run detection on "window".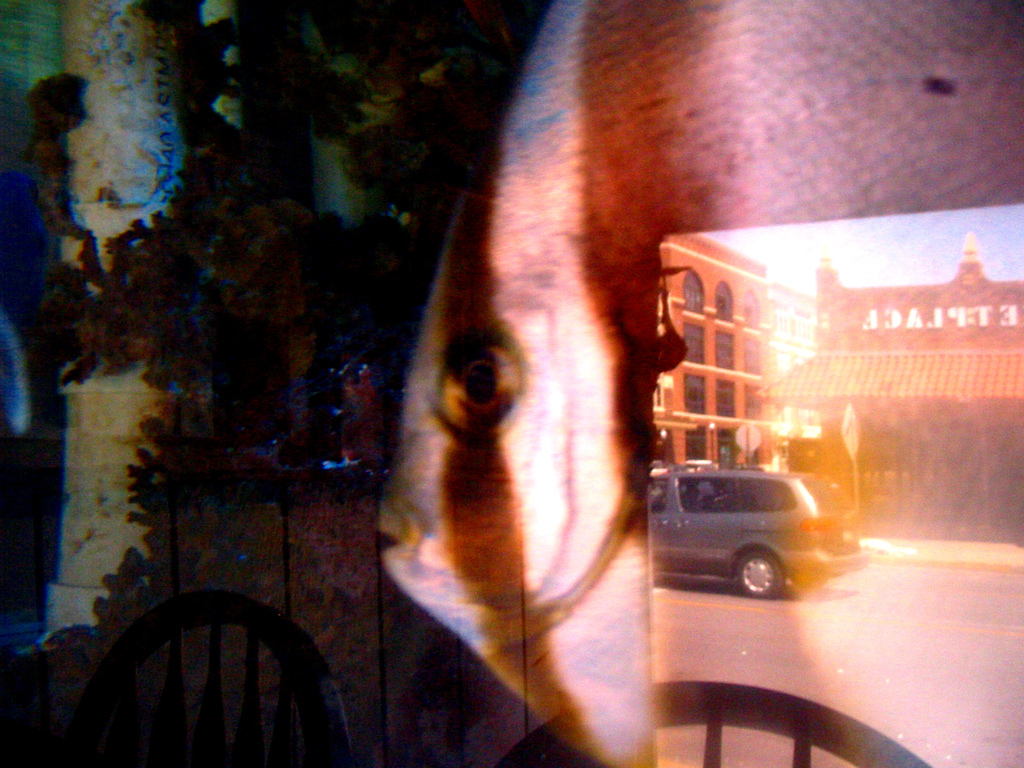
Result: 715, 426, 746, 465.
